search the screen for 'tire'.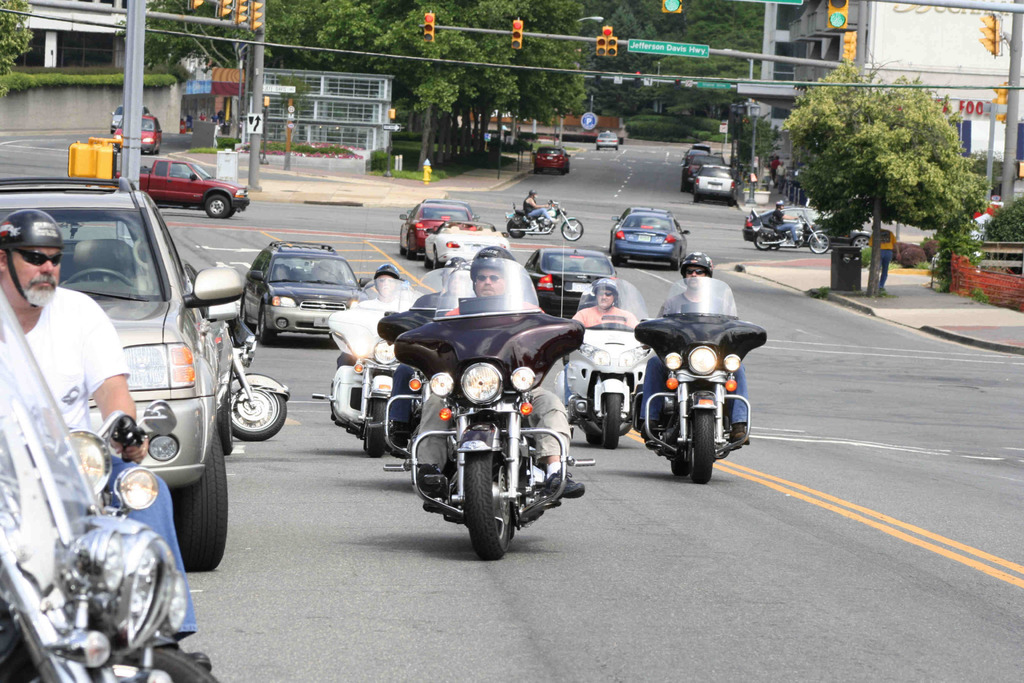
Found at <bbox>669, 265, 681, 270</bbox>.
